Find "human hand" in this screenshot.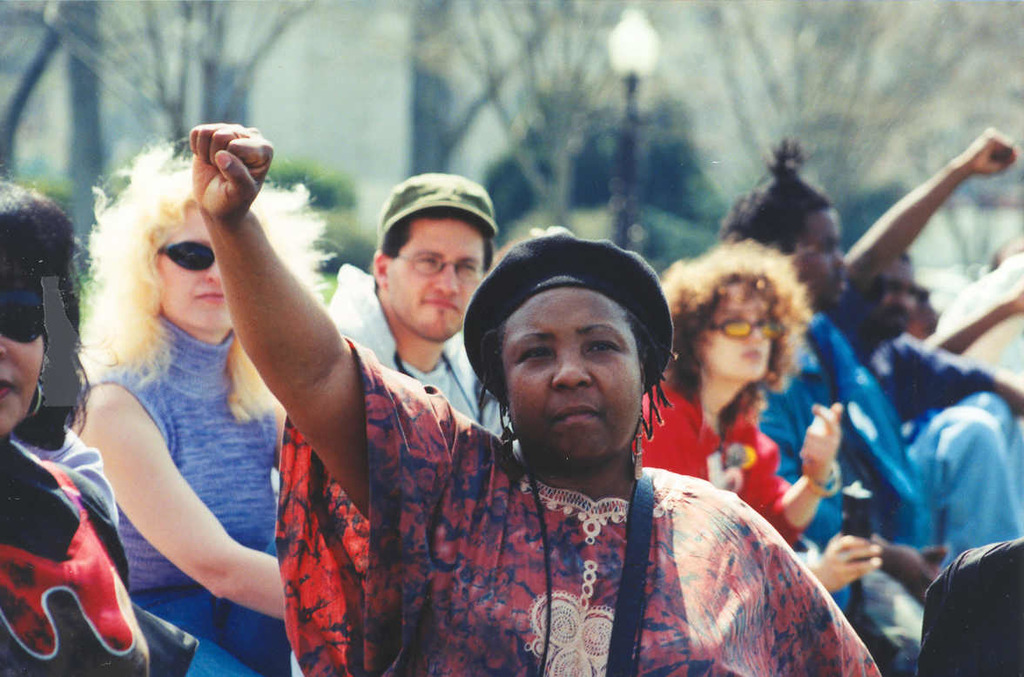
The bounding box for "human hand" is left=164, top=111, right=281, bottom=223.
